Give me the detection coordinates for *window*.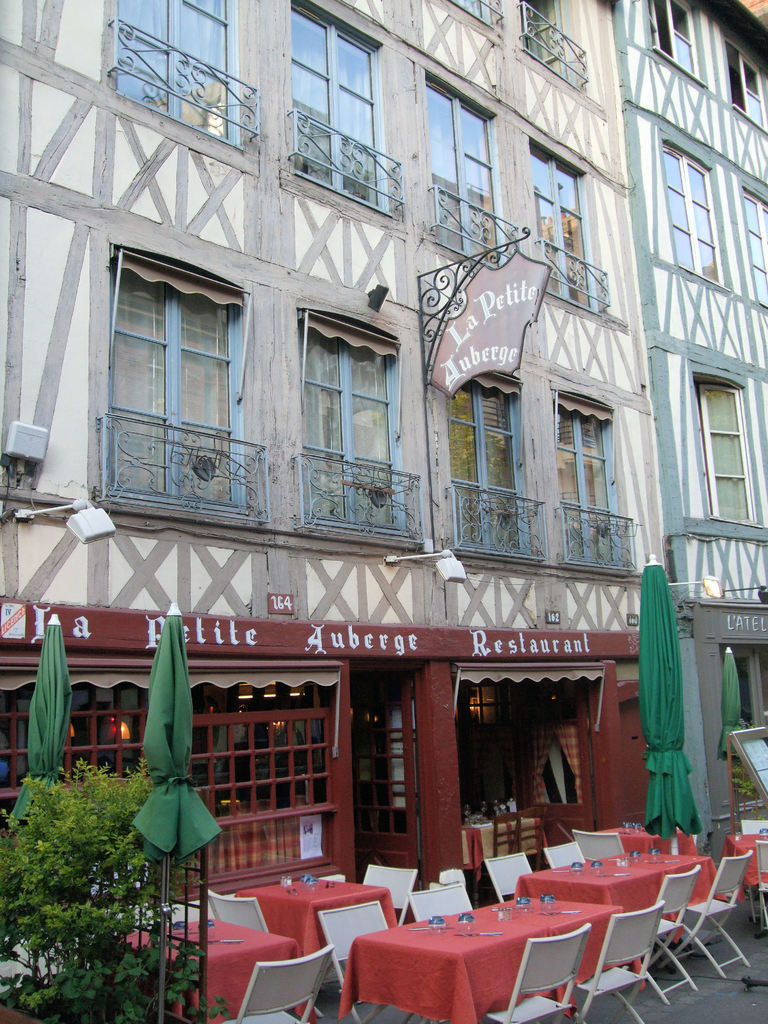
rect(447, 0, 500, 27).
